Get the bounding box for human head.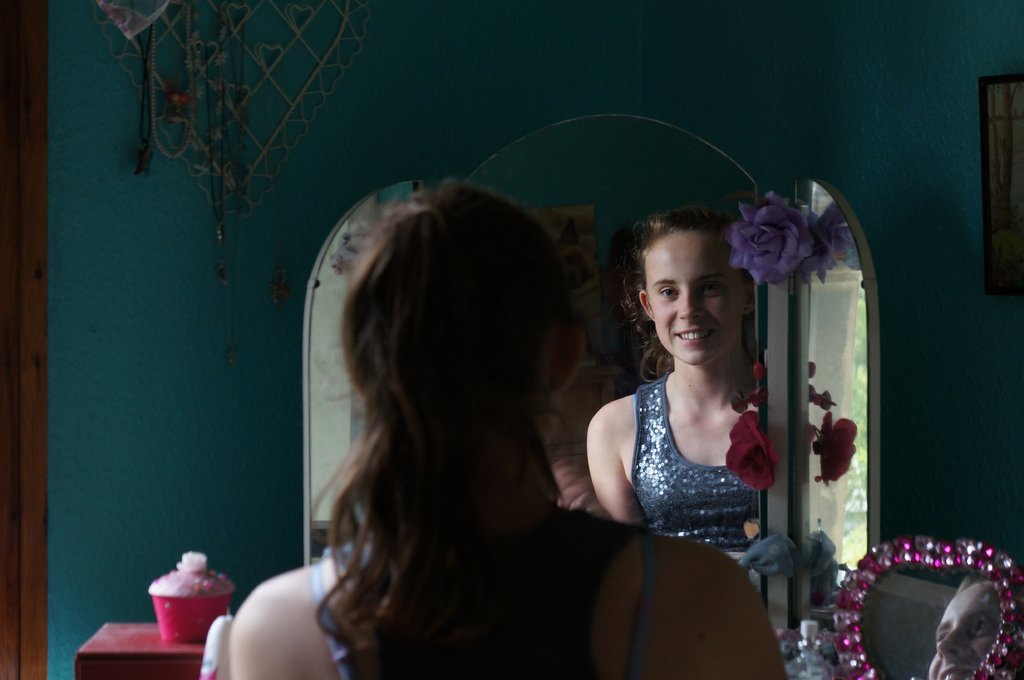
x1=631 y1=212 x2=762 y2=373.
